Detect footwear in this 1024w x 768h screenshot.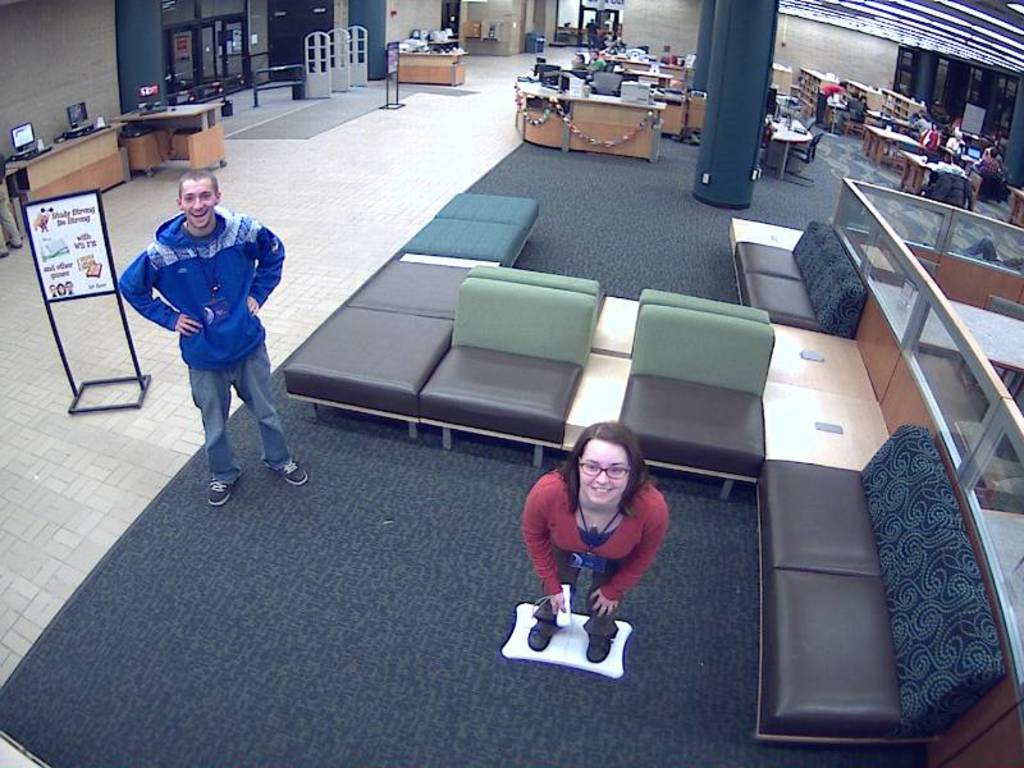
Detection: [left=209, top=477, right=234, bottom=508].
